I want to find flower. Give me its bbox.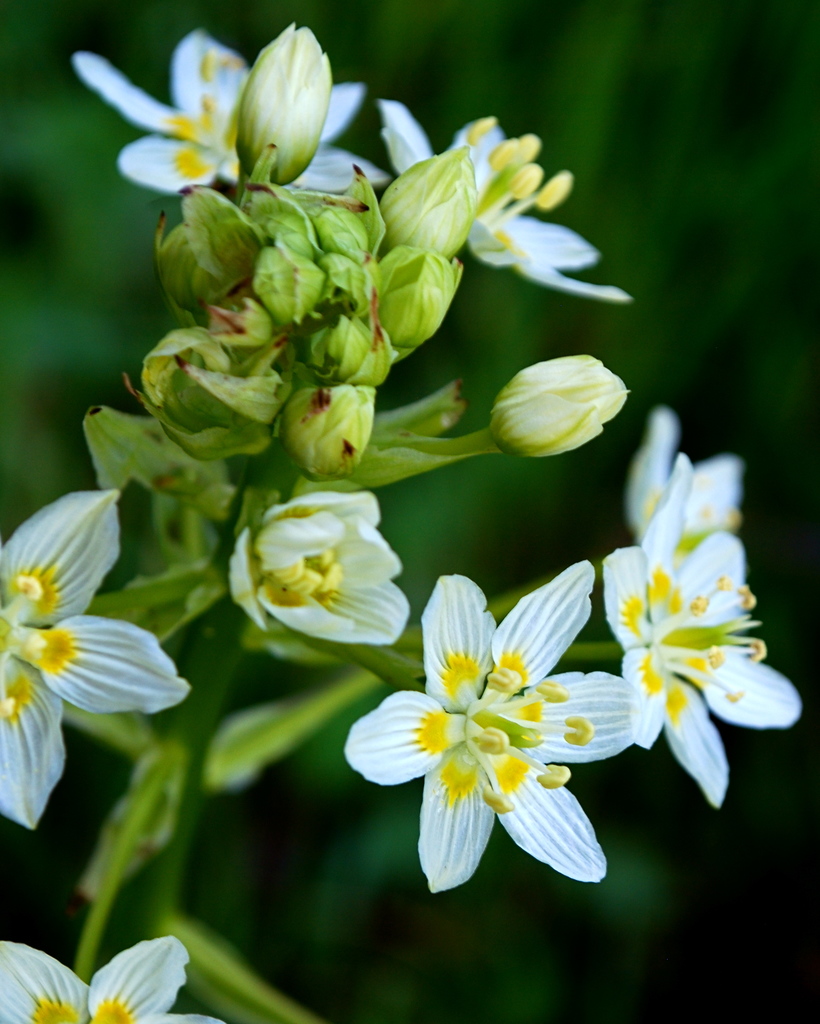
detection(0, 940, 226, 1023).
